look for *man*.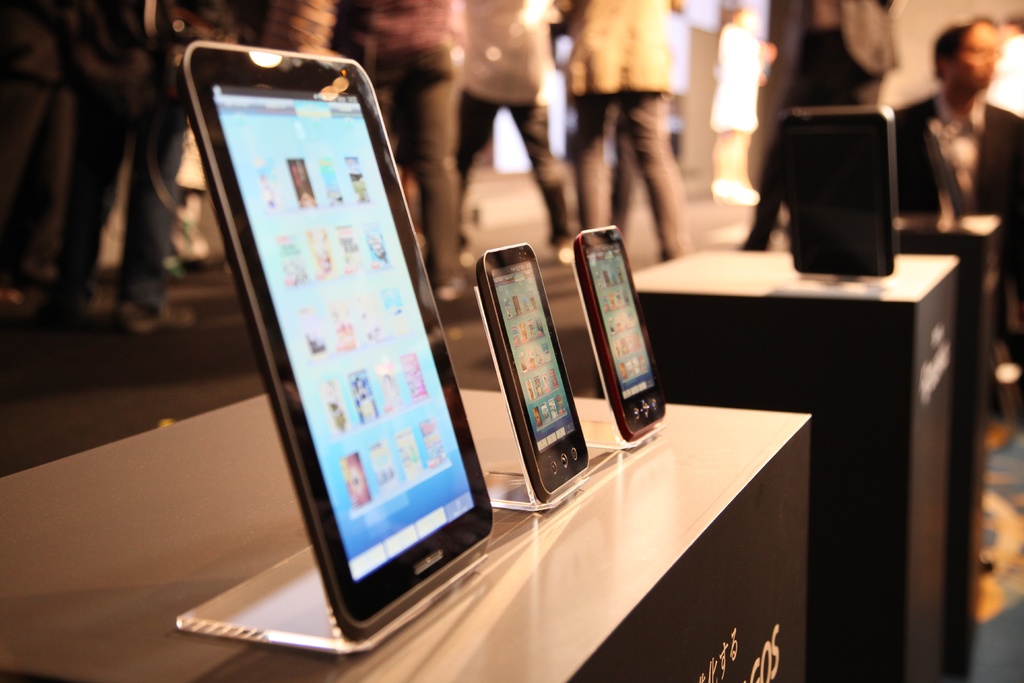
Found: l=336, t=0, r=454, b=317.
